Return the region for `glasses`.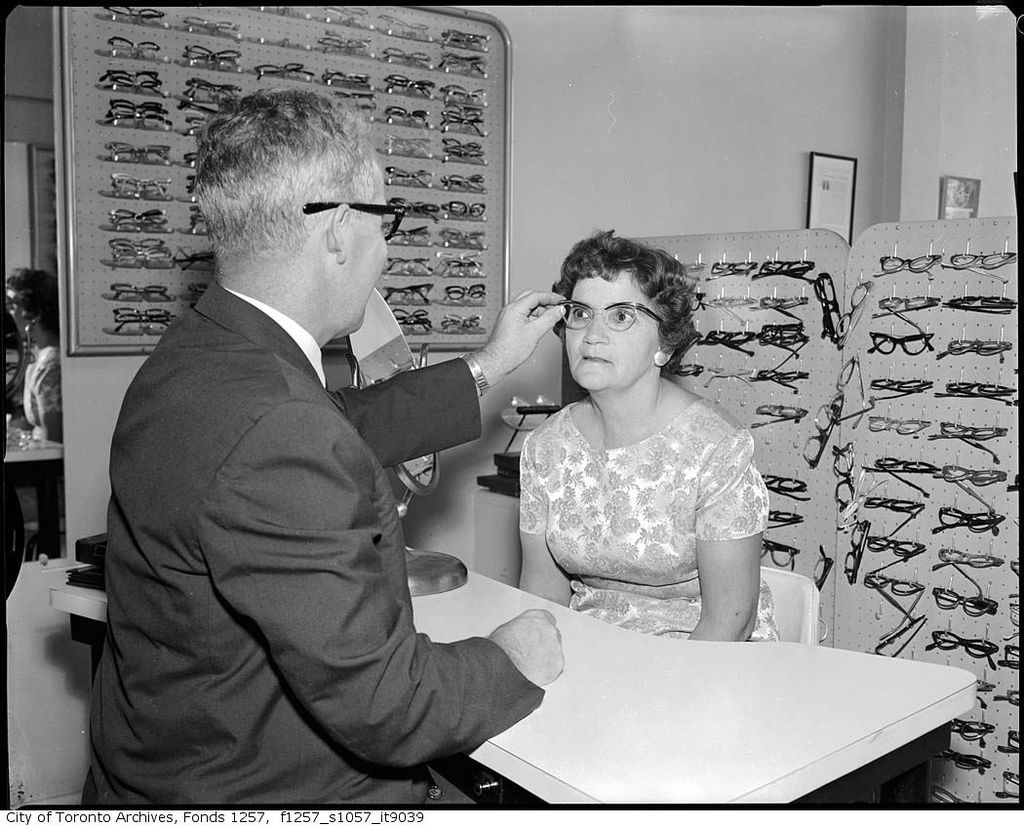
[938, 376, 1017, 406].
